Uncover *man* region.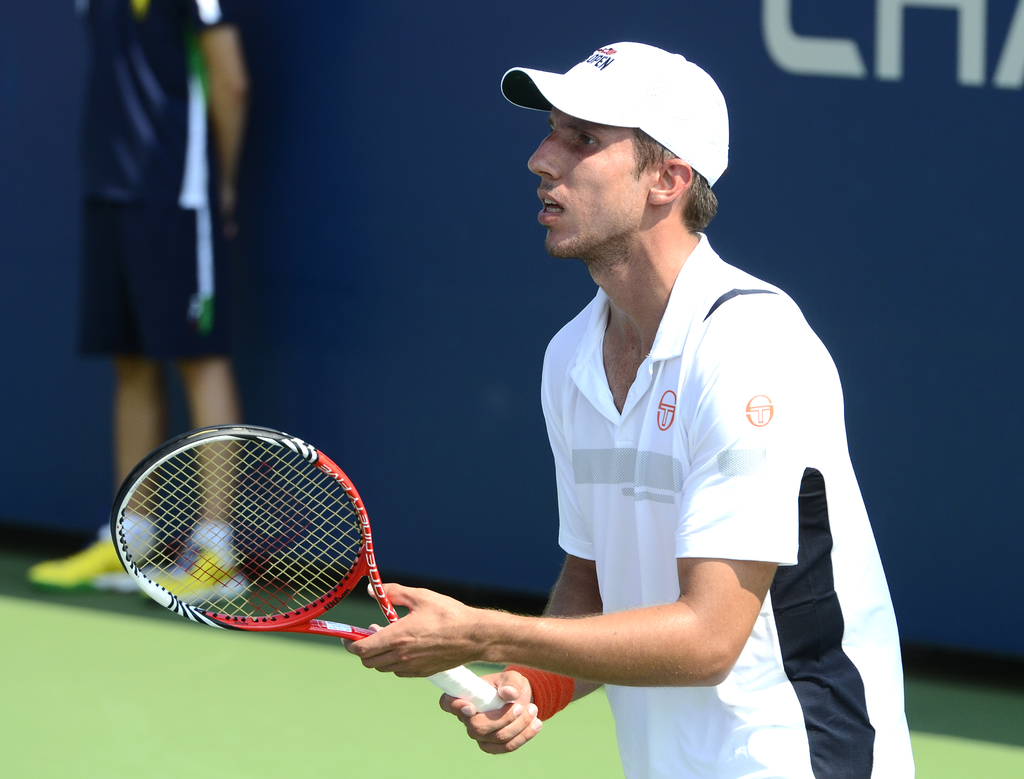
Uncovered: x1=339 y1=31 x2=912 y2=778.
